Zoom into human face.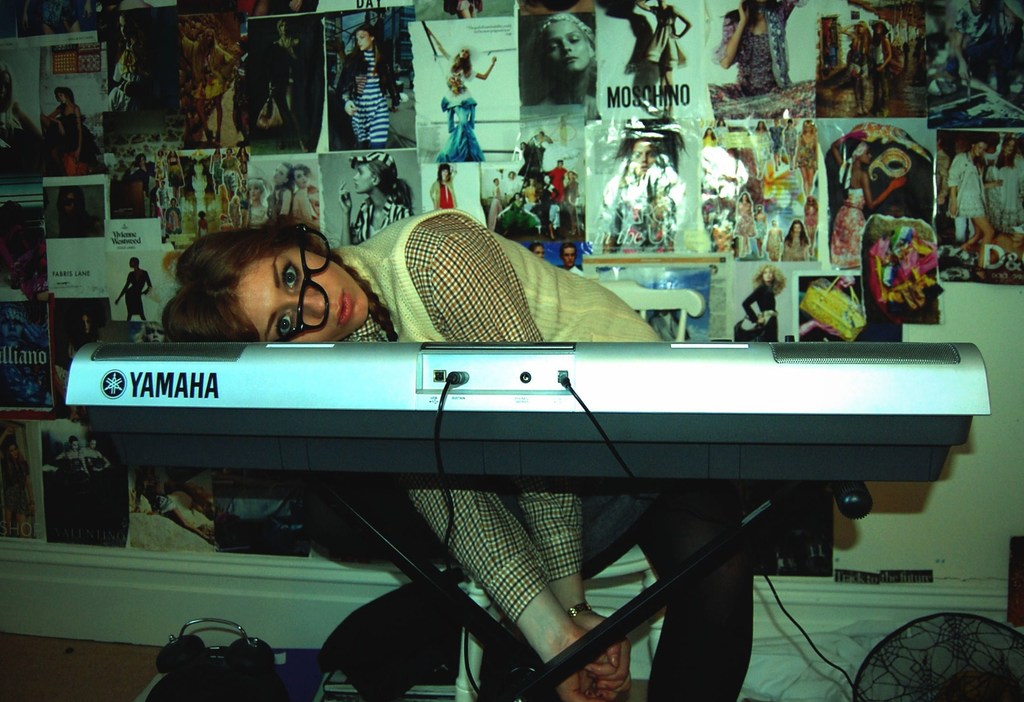
Zoom target: crop(765, 270, 772, 286).
